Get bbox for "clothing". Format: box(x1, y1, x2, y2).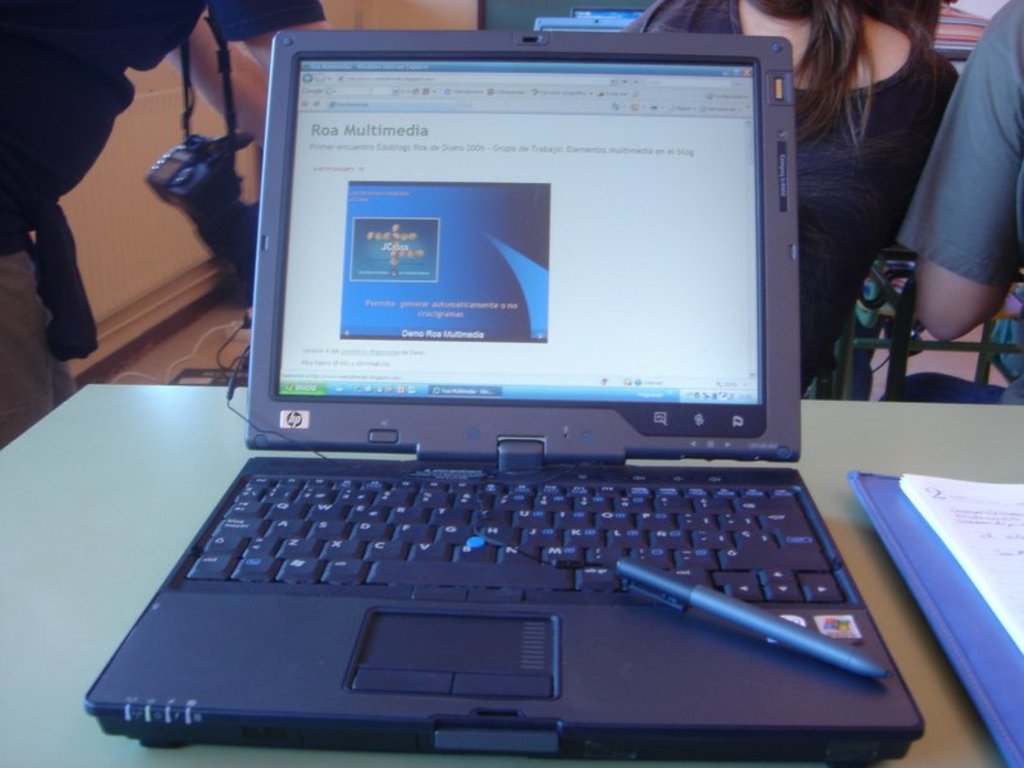
box(618, 0, 963, 392).
